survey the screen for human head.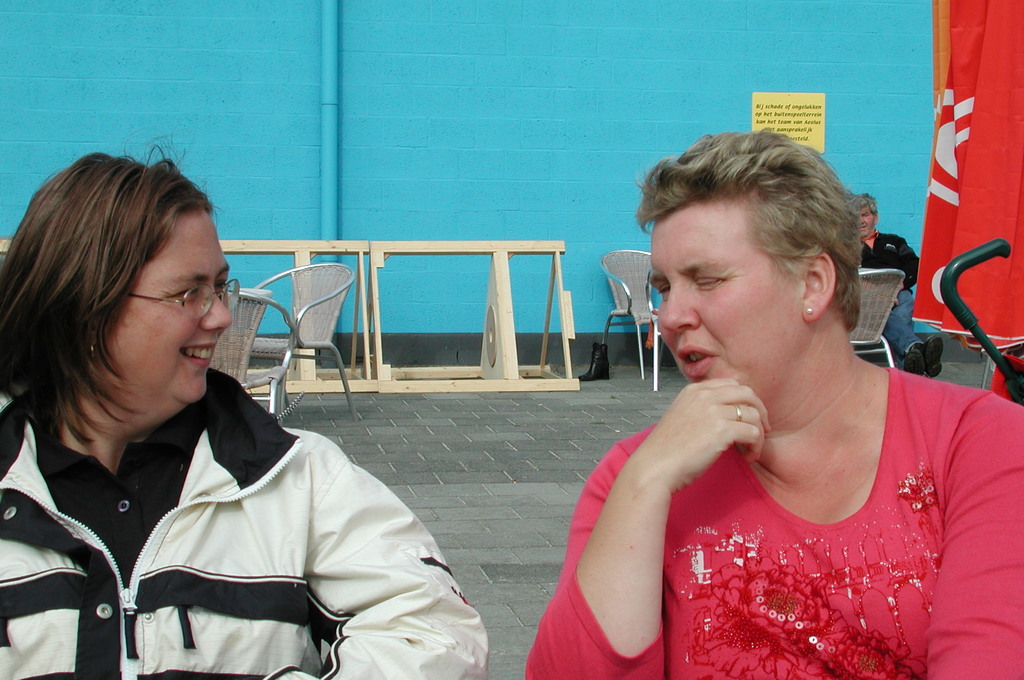
Survey found: rect(11, 151, 232, 403).
